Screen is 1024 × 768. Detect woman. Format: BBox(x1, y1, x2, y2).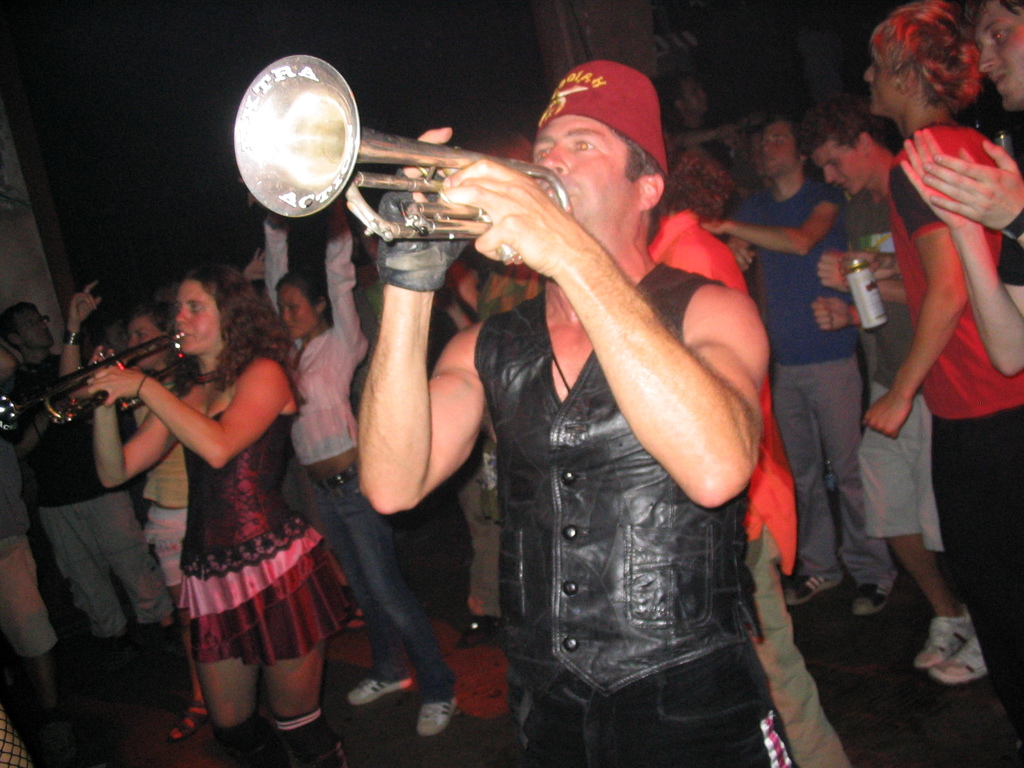
BBox(861, 0, 1023, 755).
